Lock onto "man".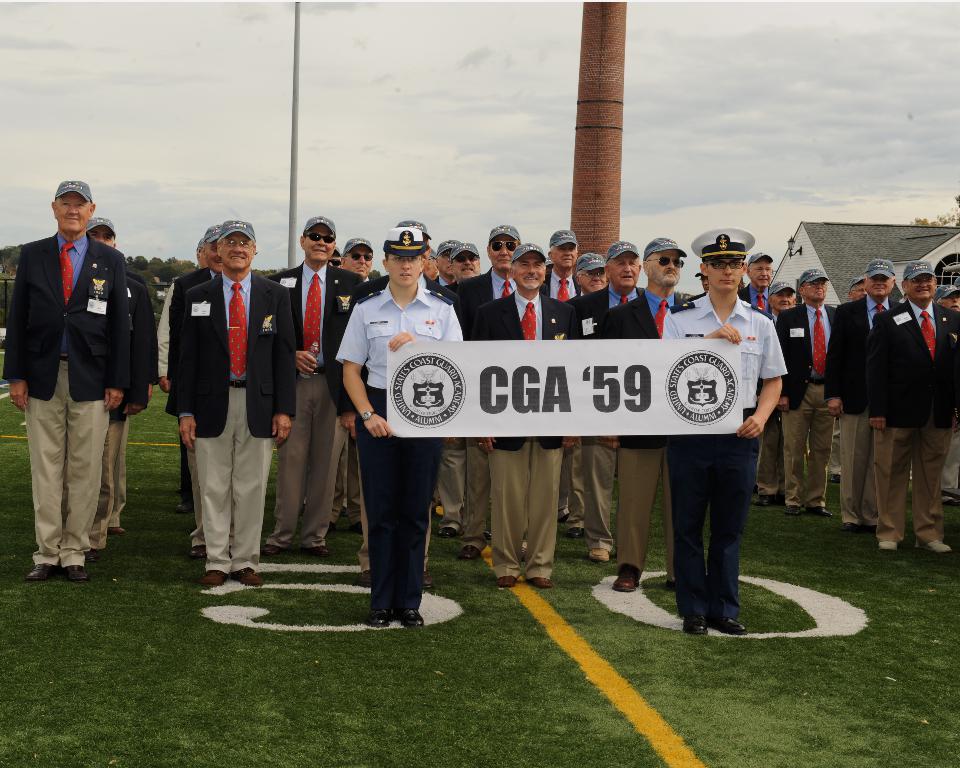
Locked: bbox(856, 253, 959, 564).
